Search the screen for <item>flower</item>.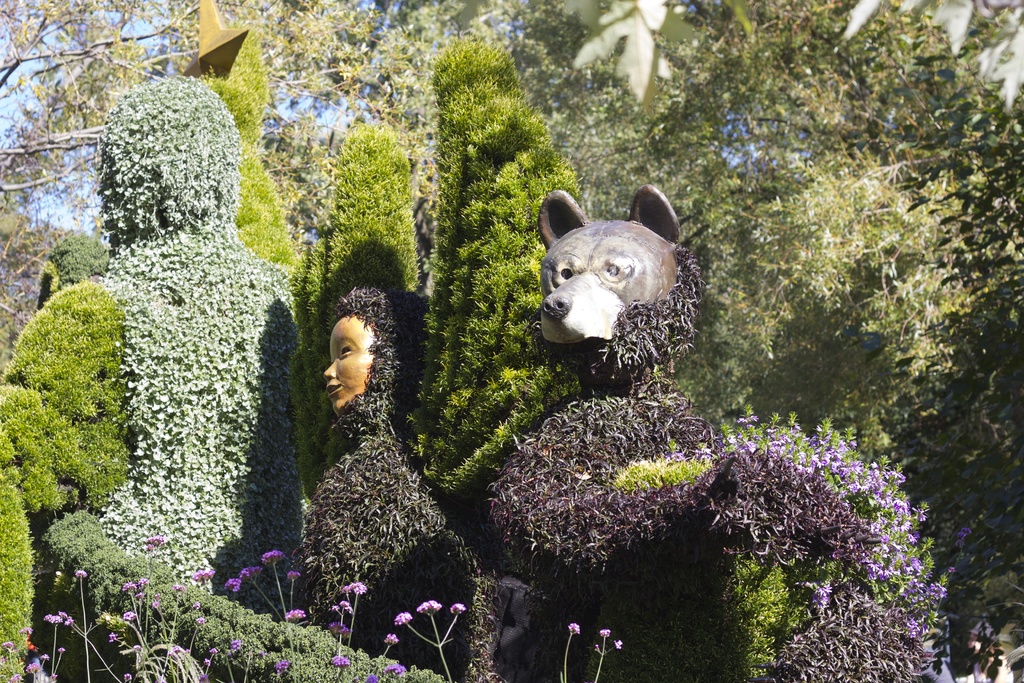
Found at <region>336, 598, 355, 613</region>.
